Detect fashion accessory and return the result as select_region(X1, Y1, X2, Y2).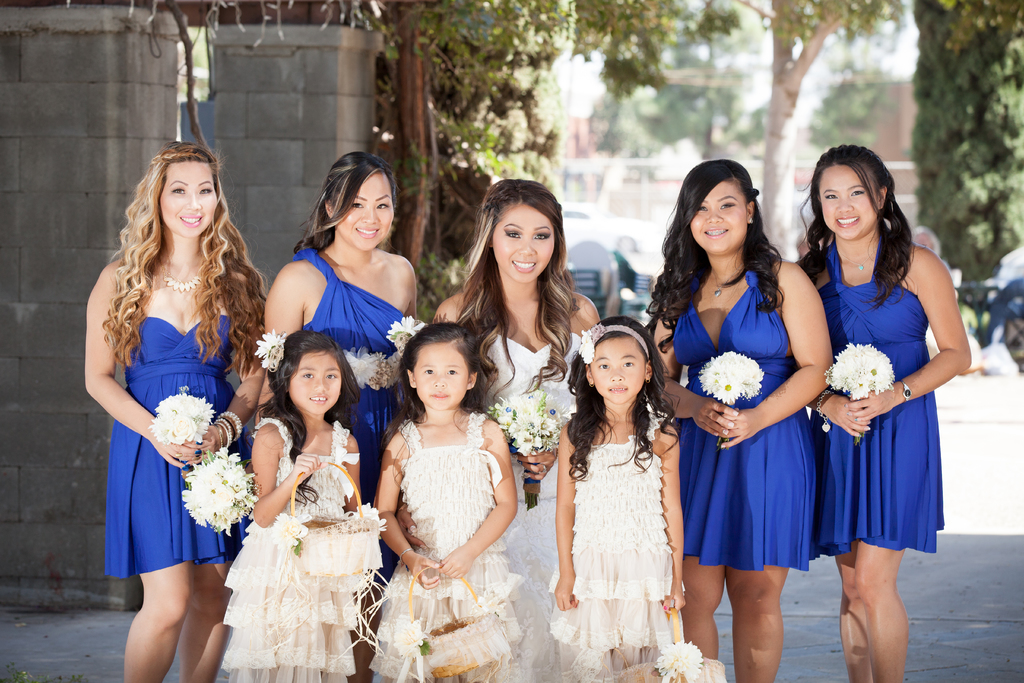
select_region(732, 409, 739, 415).
